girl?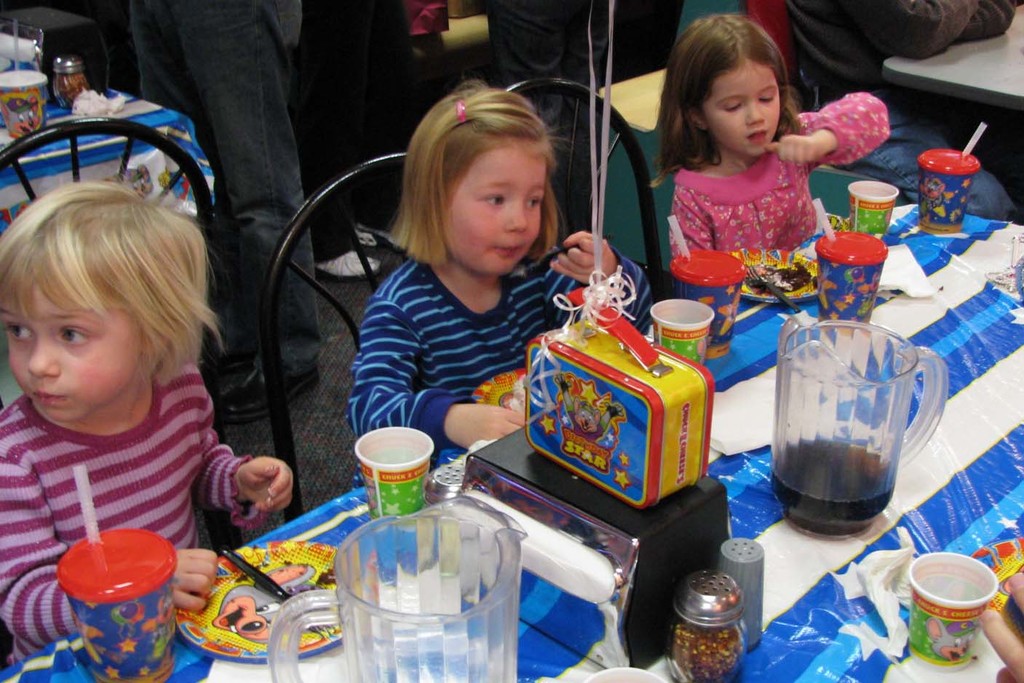
[left=654, top=13, right=891, bottom=251]
